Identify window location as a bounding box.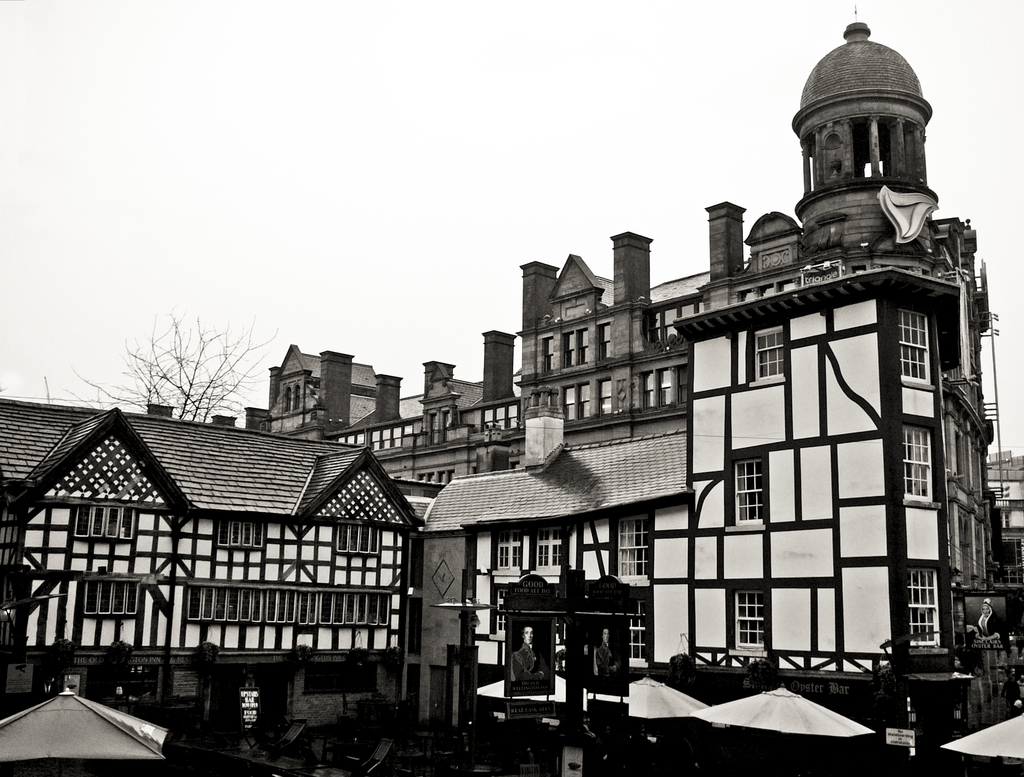
Rect(493, 586, 509, 634).
